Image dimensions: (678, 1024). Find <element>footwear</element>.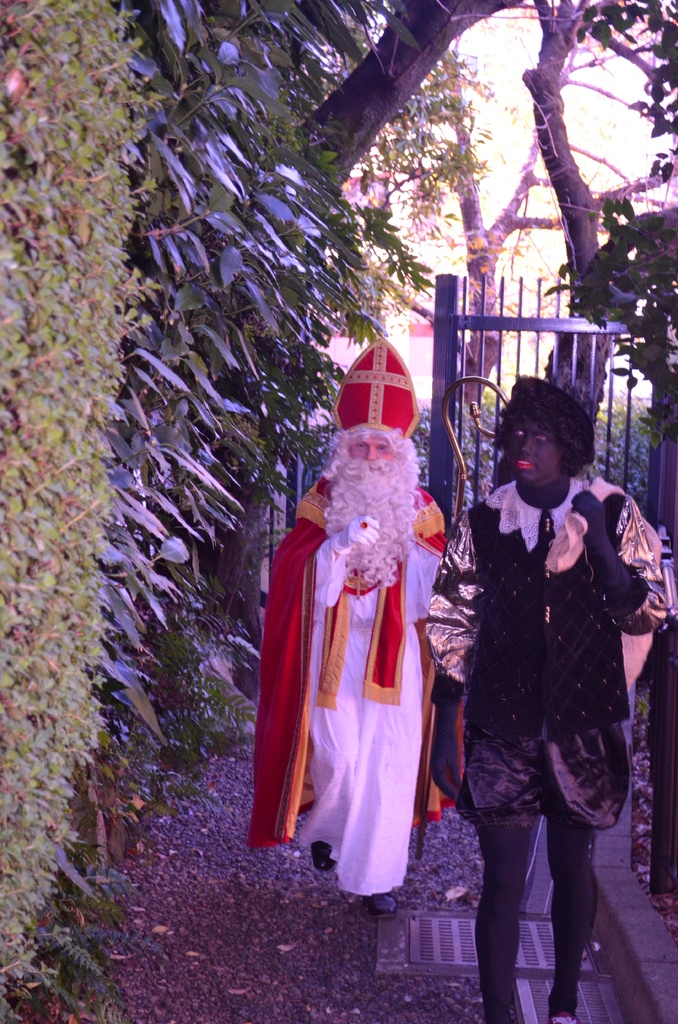
crop(361, 890, 398, 921).
